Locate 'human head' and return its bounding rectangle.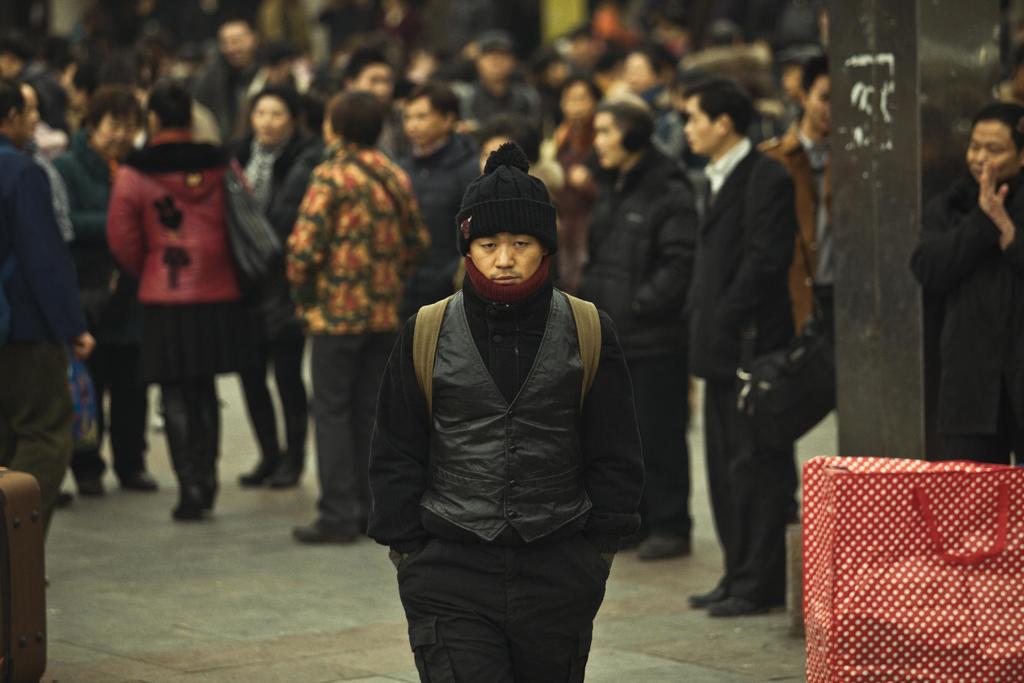
(left=594, top=103, right=650, bottom=168).
